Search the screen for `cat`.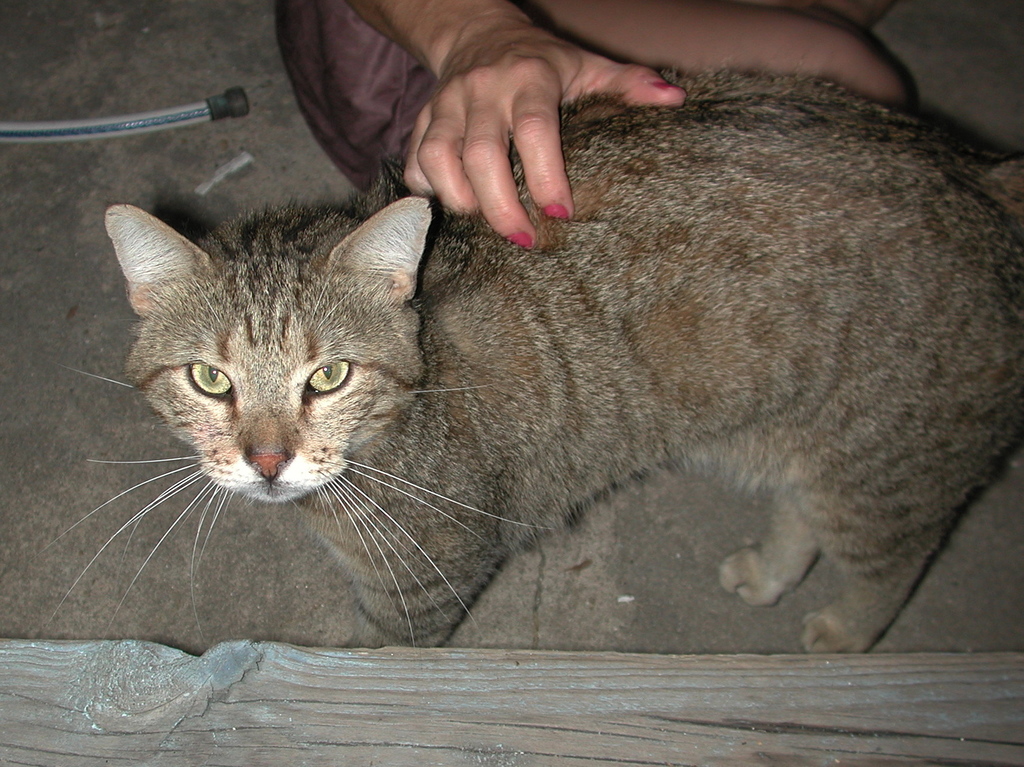
Found at rect(25, 61, 1023, 698).
